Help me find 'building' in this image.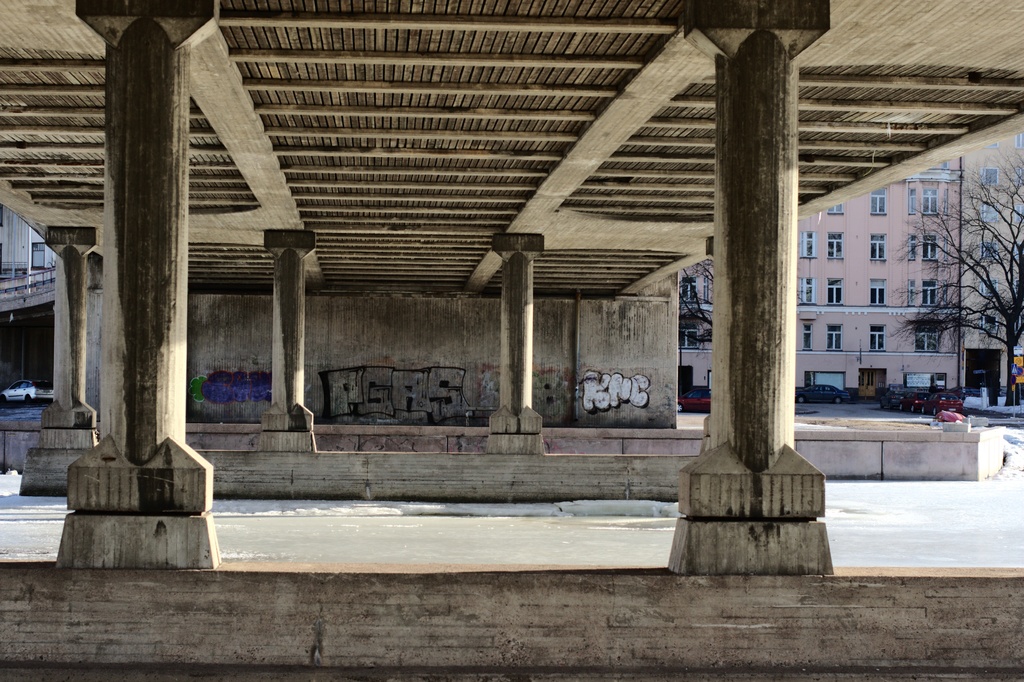
Found it: (0, 206, 61, 474).
